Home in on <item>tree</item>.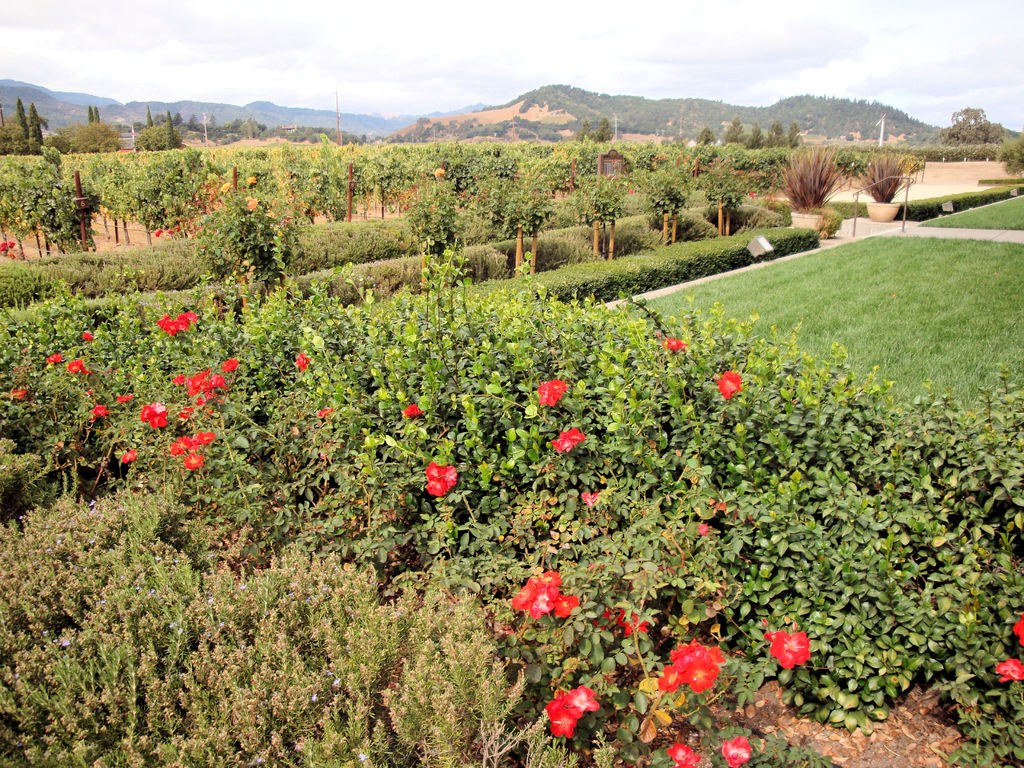
Homed in at {"left": 14, "top": 95, "right": 29, "bottom": 148}.
